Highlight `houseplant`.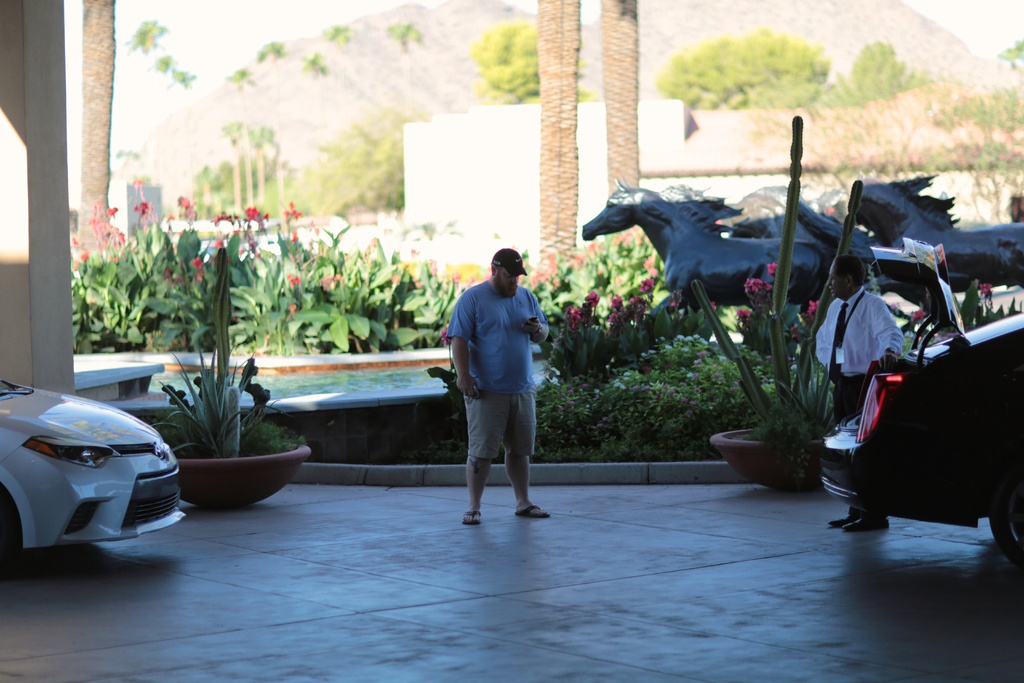
Highlighted region: detection(687, 114, 867, 495).
